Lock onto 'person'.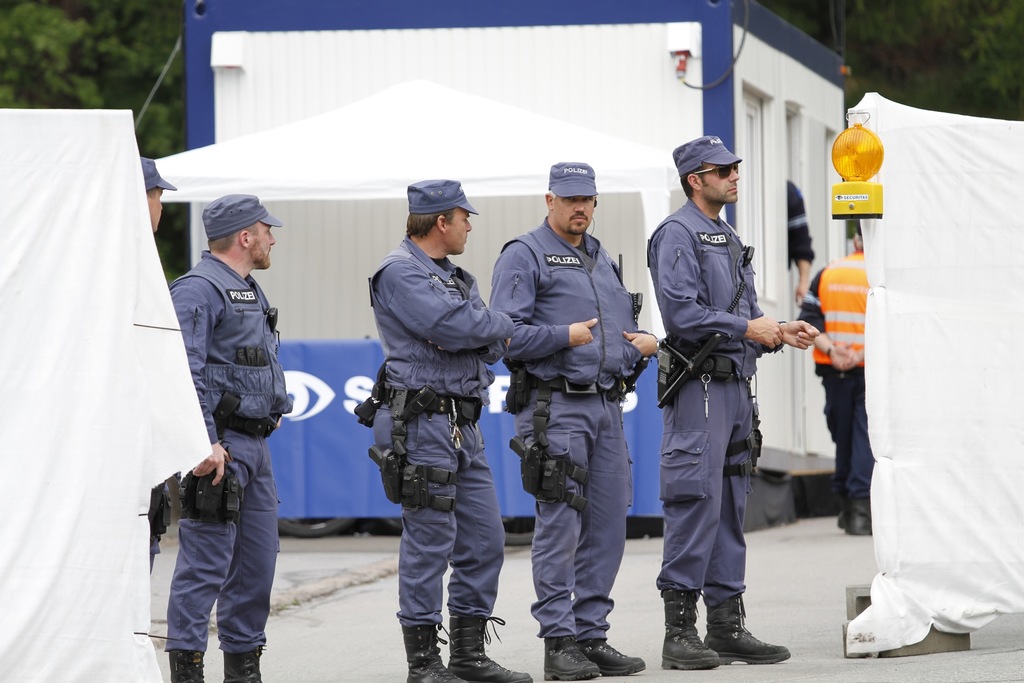
Locked: 789,180,814,295.
